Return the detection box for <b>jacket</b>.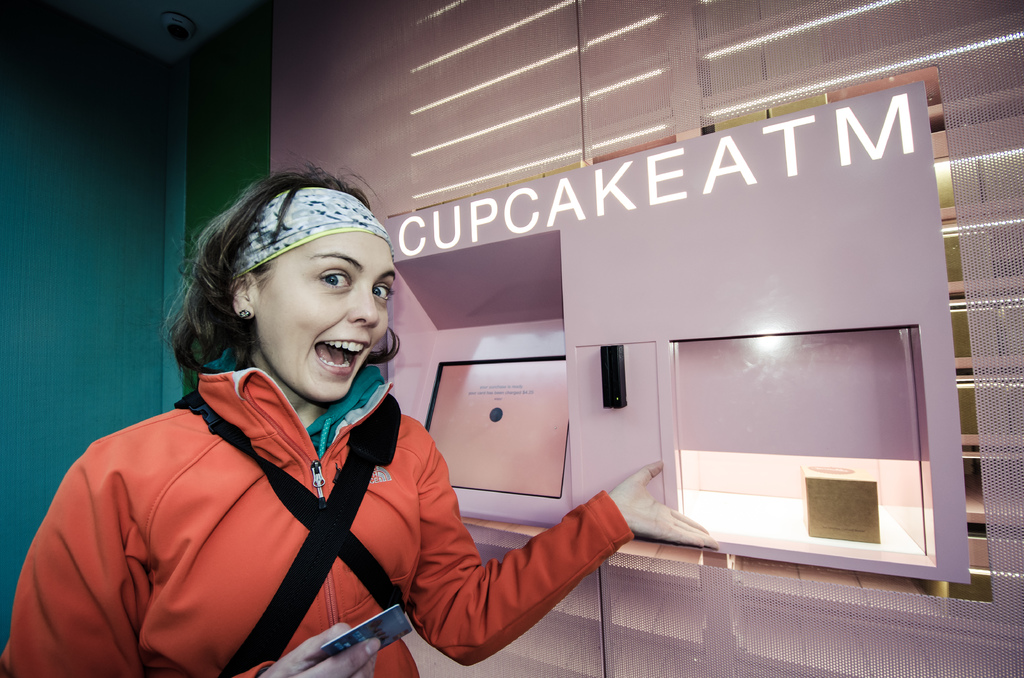
<region>54, 369, 572, 677</region>.
